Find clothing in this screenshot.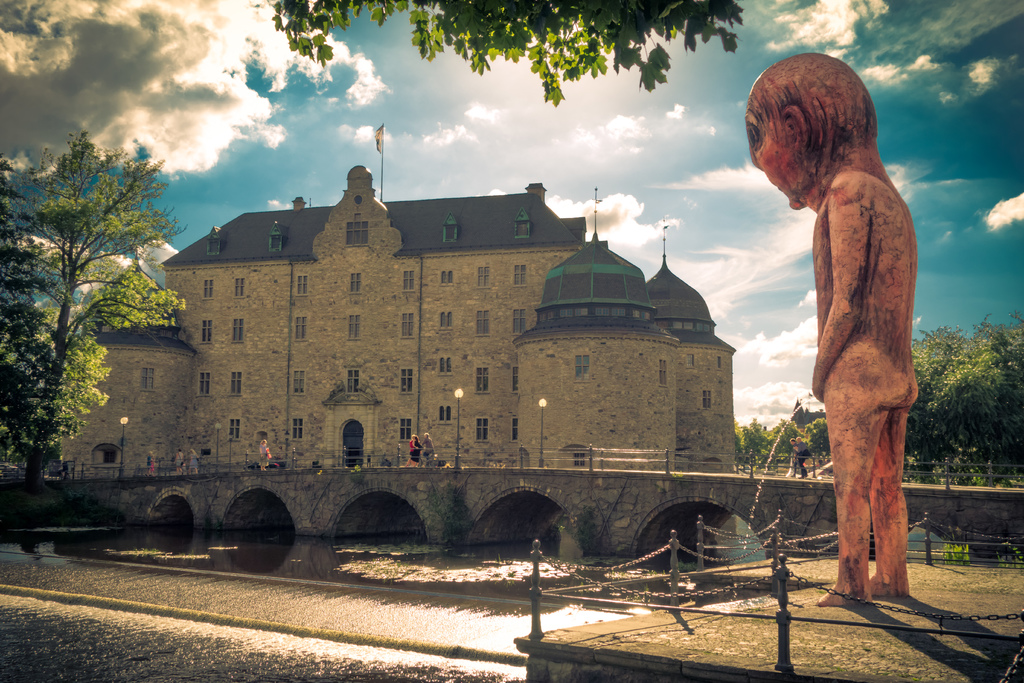
The bounding box for clothing is [798, 442, 808, 471].
